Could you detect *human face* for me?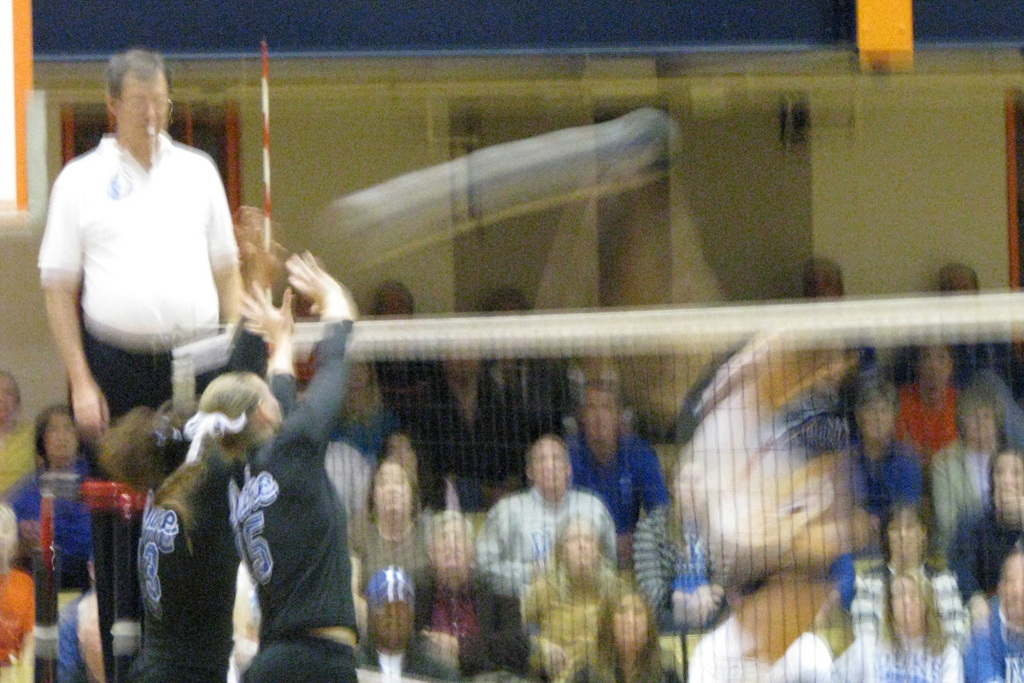
Detection result: 888,577,917,628.
